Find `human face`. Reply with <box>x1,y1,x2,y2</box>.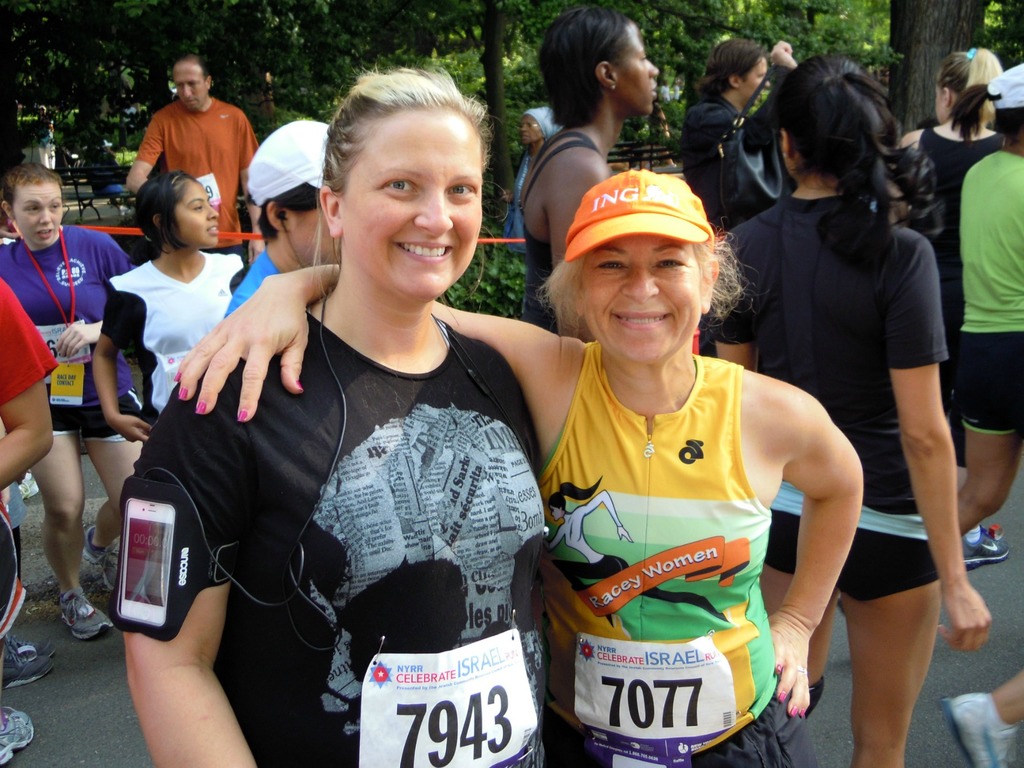
<box>619,24,662,119</box>.
